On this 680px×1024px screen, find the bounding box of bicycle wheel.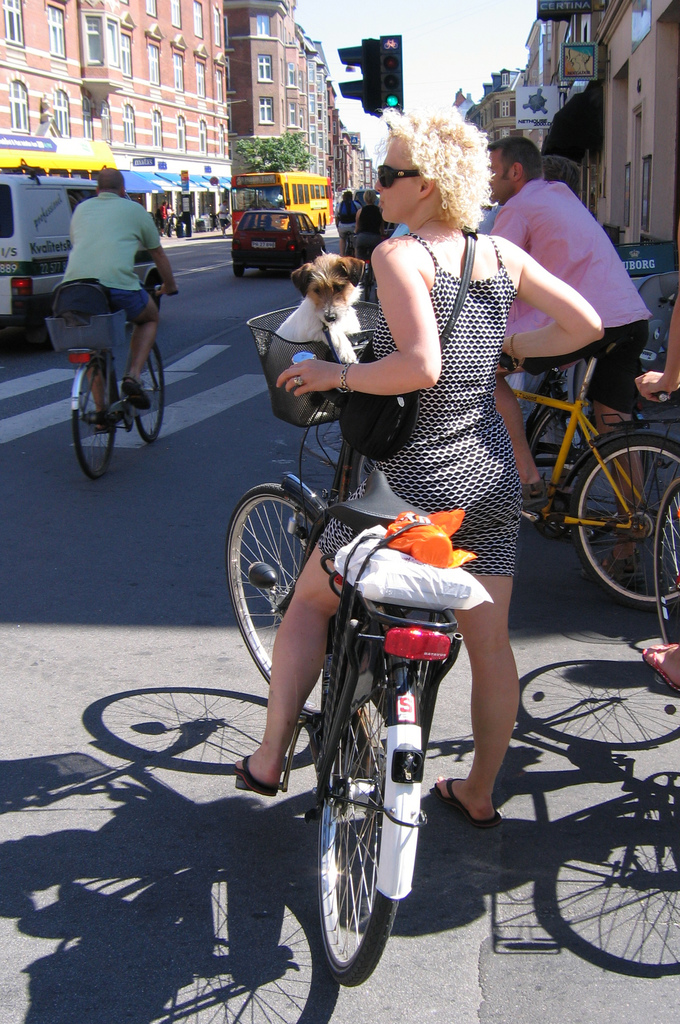
Bounding box: box=[225, 480, 321, 716].
